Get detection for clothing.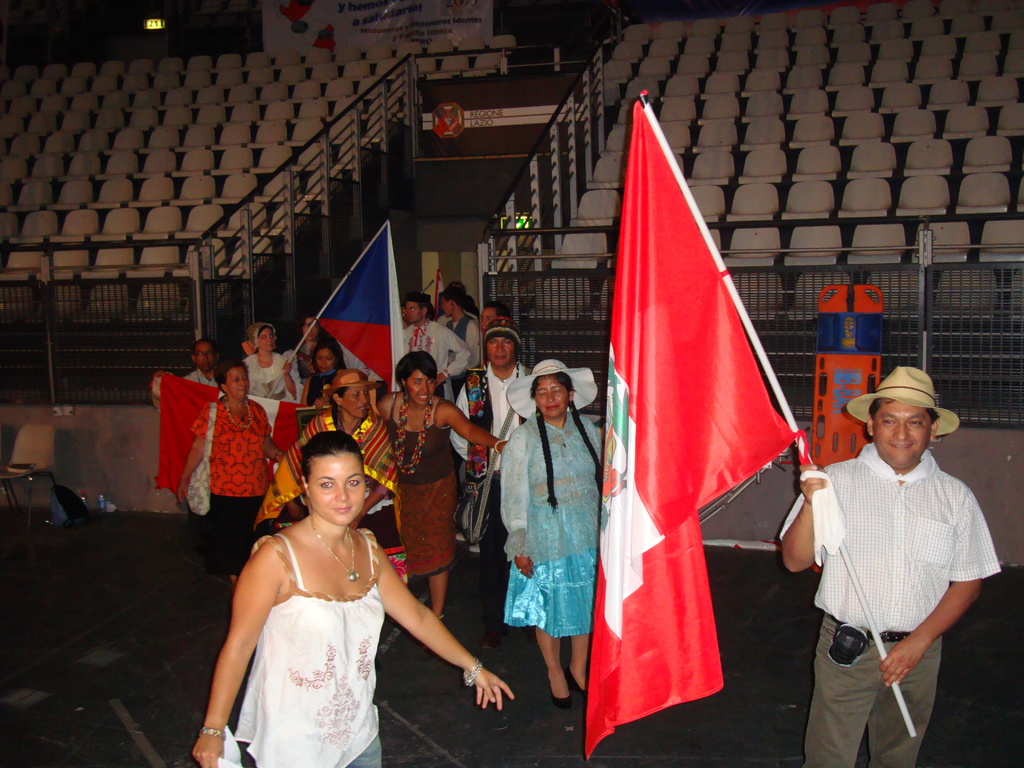
Detection: bbox=[227, 534, 381, 767].
